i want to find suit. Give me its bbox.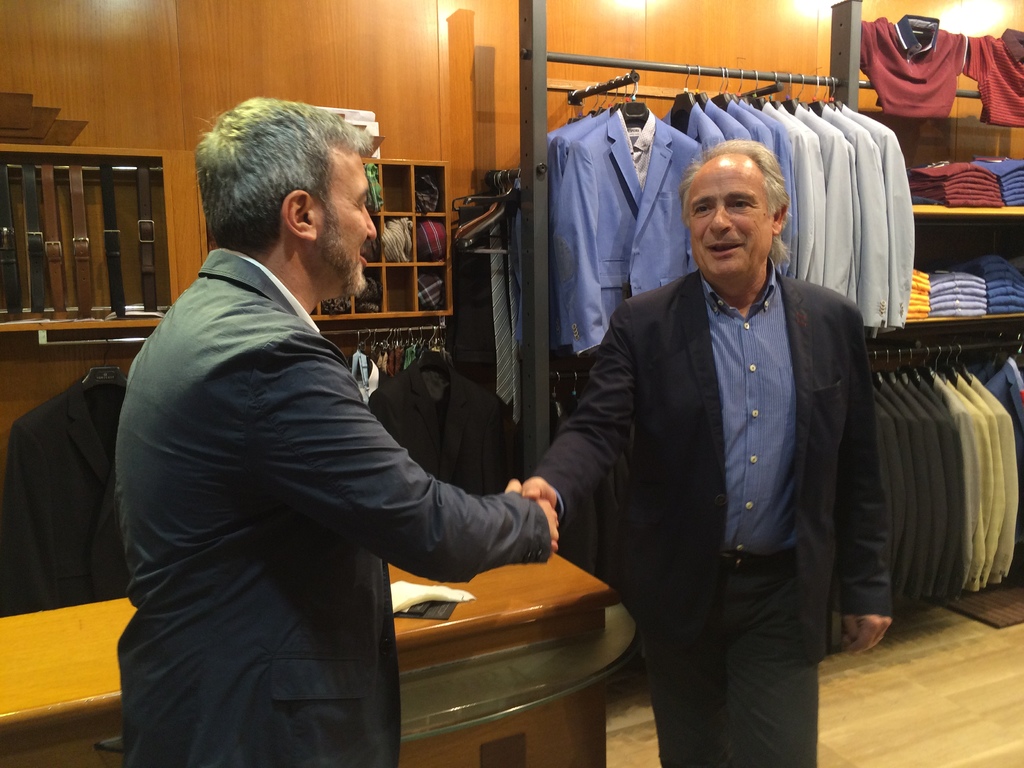
788/101/846/306.
